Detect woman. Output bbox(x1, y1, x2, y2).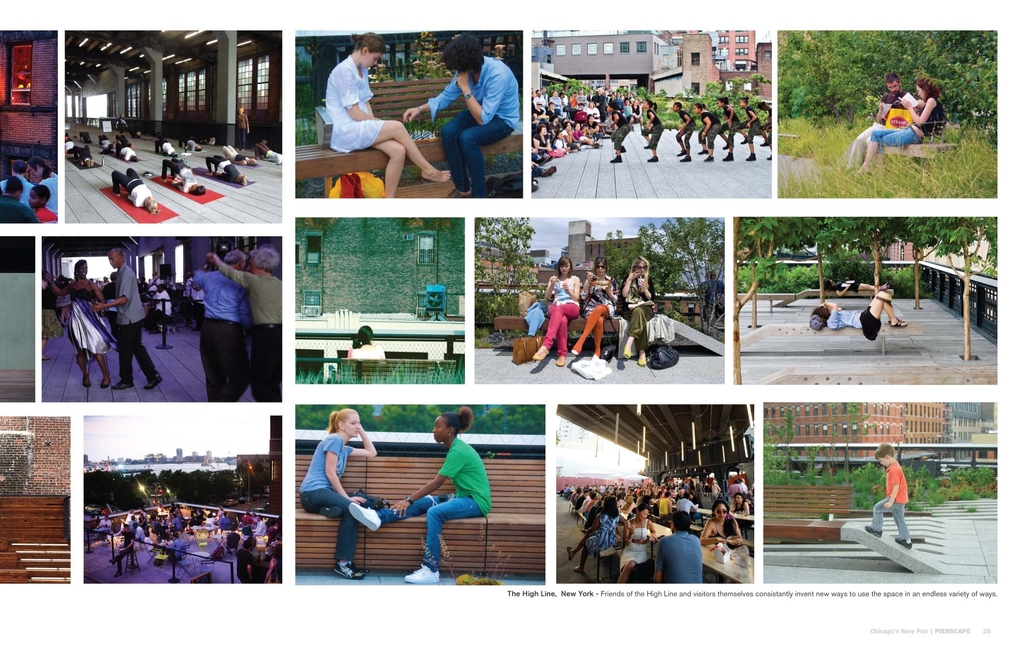
bbox(709, 477, 721, 495).
